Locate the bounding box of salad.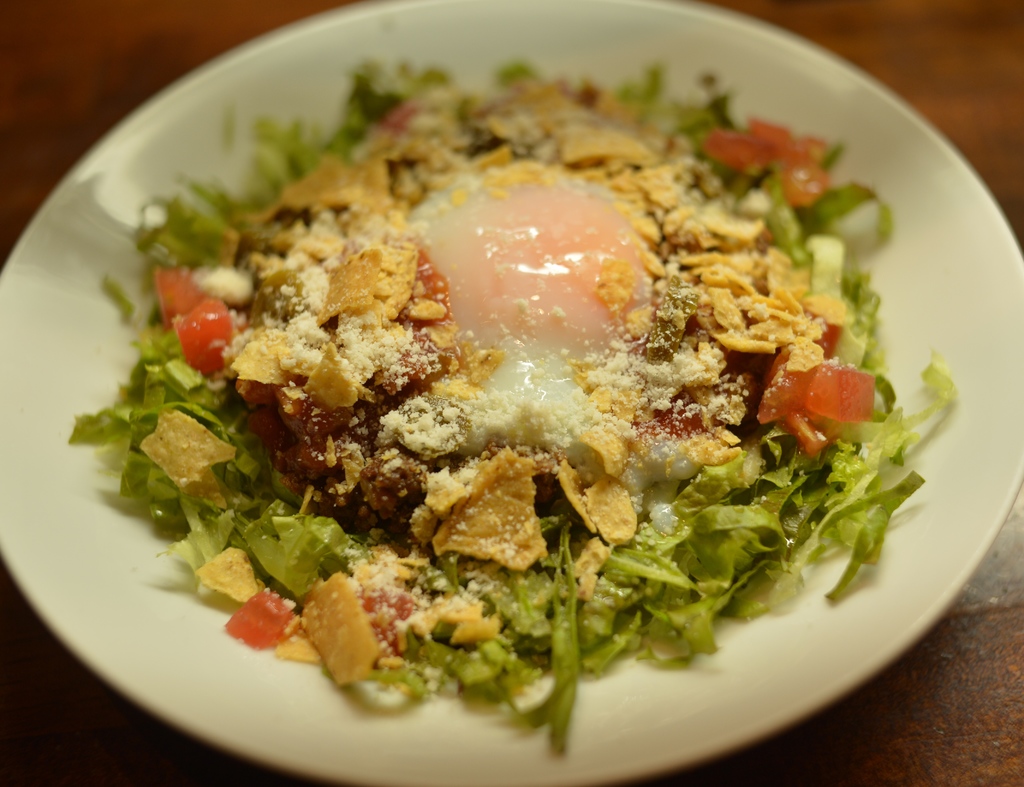
Bounding box: left=62, top=32, right=959, bottom=750.
